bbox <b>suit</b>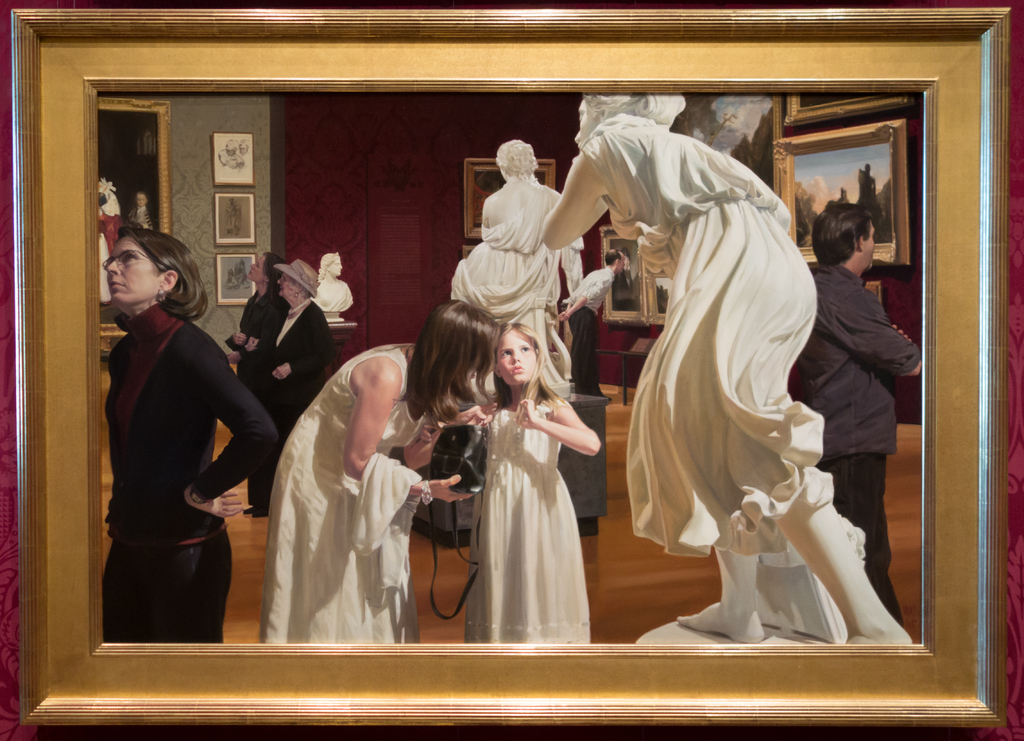
locate(224, 284, 275, 373)
